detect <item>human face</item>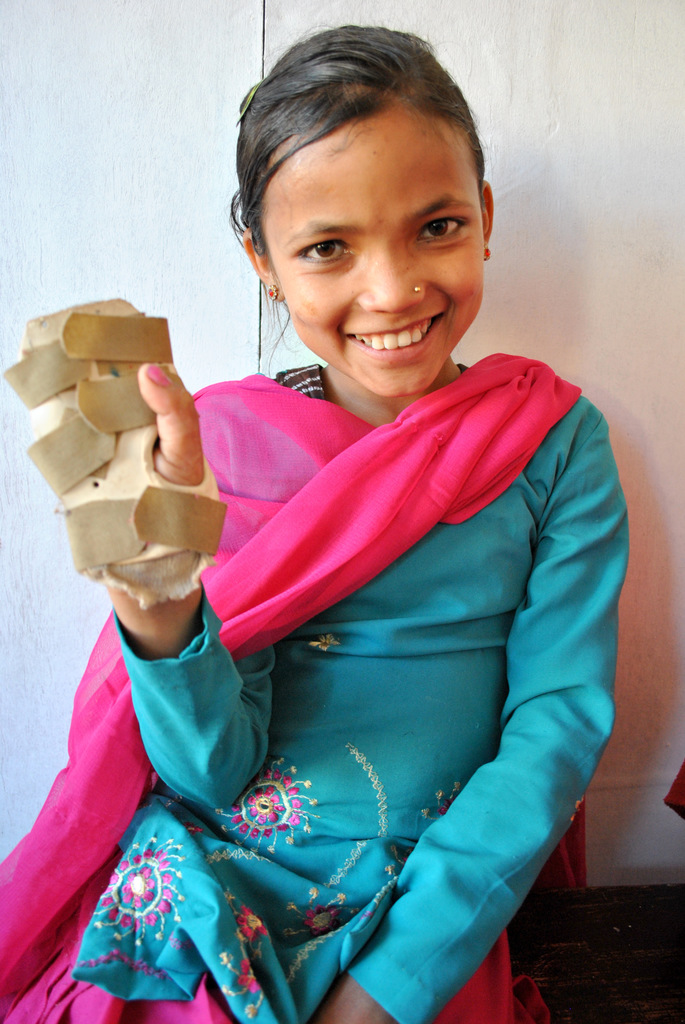
x1=262 y1=106 x2=485 y2=397
